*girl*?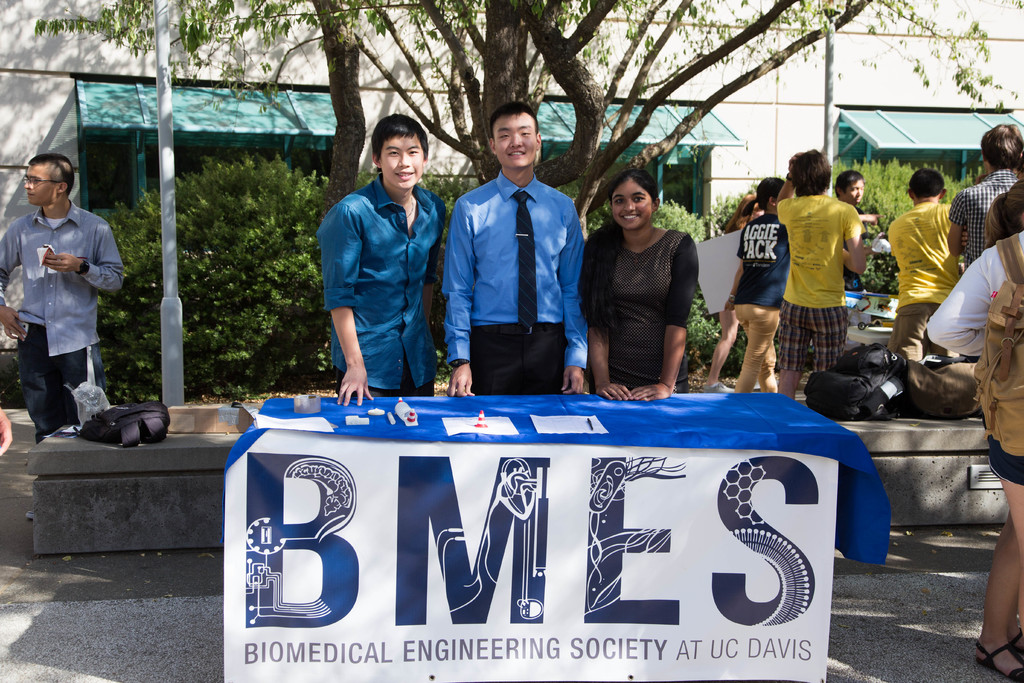
rect(988, 161, 1023, 679)
